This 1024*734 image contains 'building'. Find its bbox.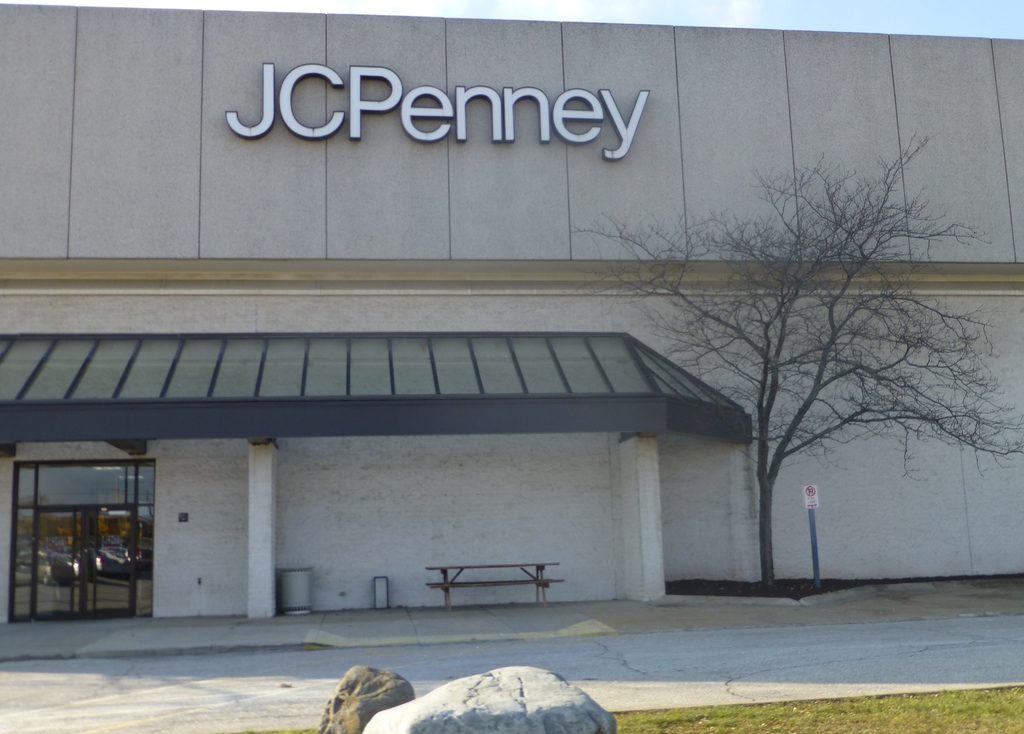
region(0, 0, 1023, 621).
